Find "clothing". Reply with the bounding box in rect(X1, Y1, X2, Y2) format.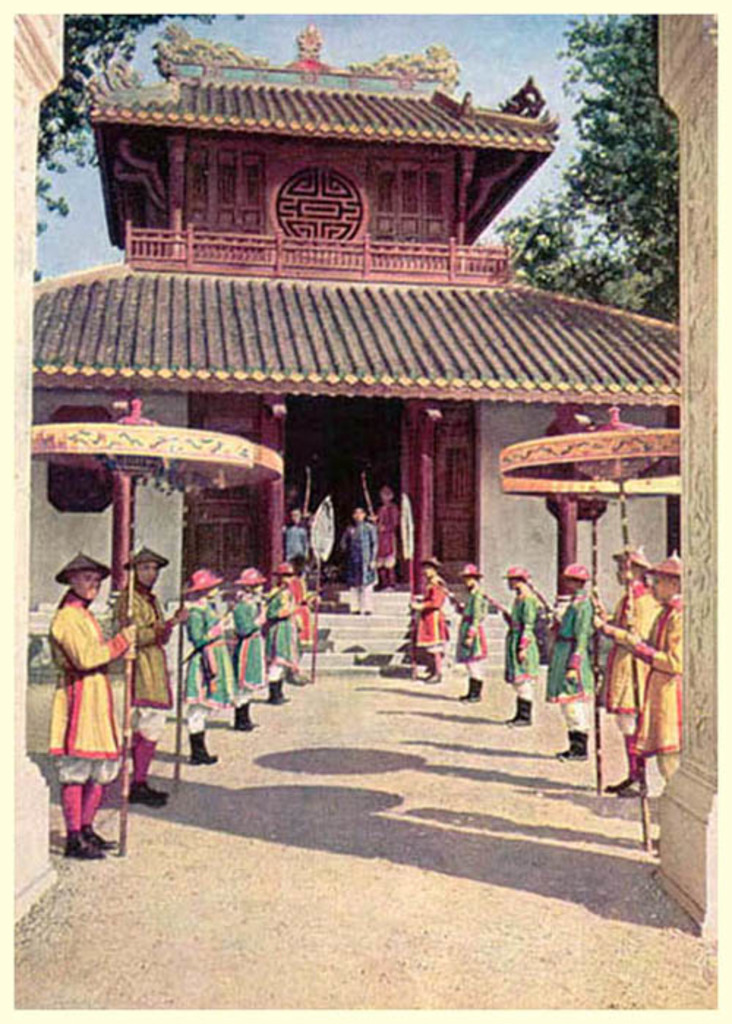
rect(278, 576, 312, 658).
